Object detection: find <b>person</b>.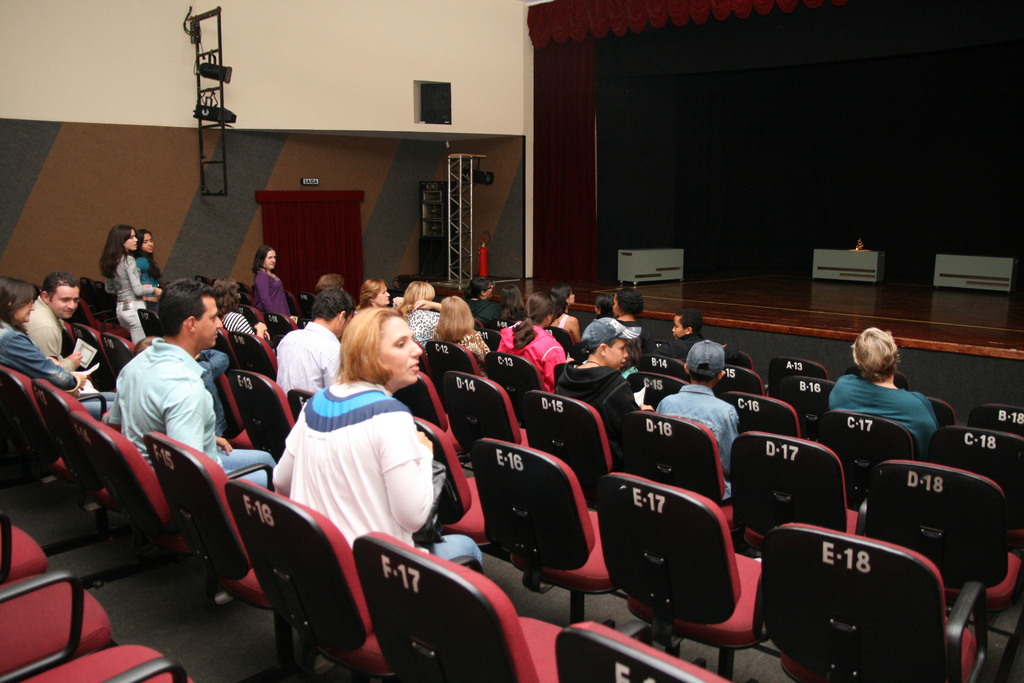
<box>404,281,434,318</box>.
